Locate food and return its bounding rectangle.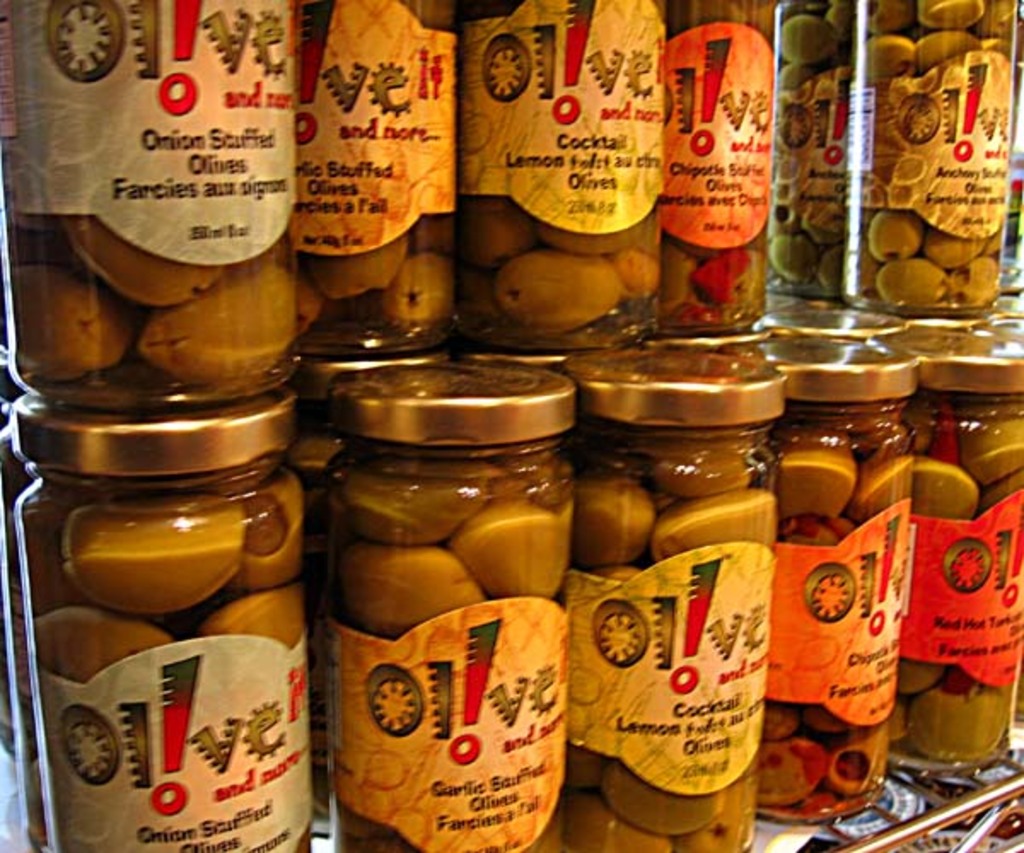
bbox=(887, 689, 913, 735).
